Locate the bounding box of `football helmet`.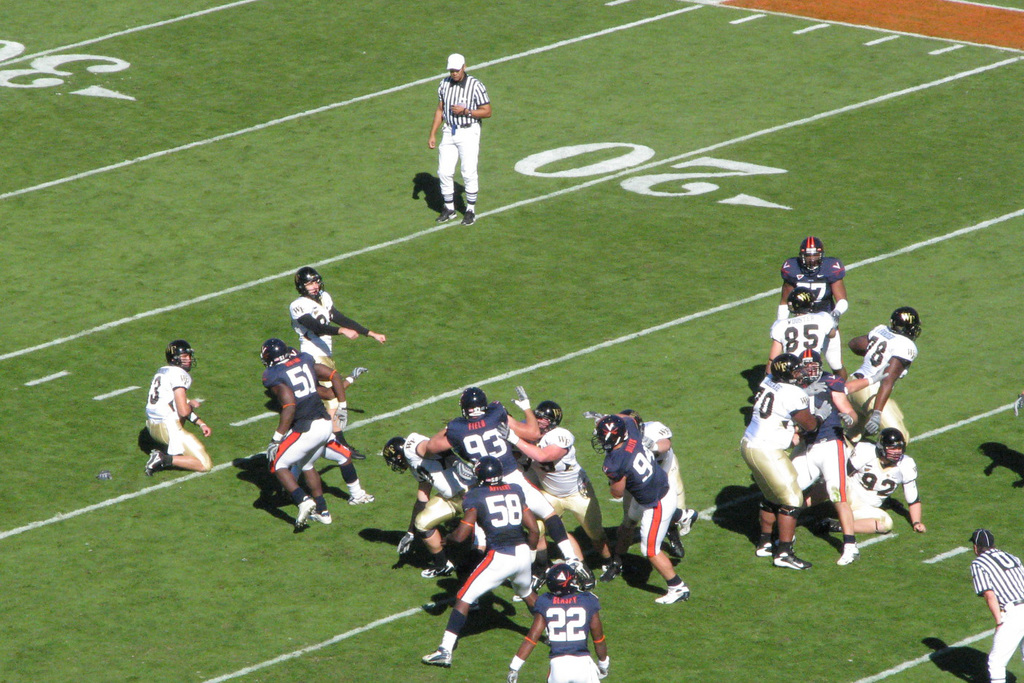
Bounding box: bbox(795, 347, 824, 376).
